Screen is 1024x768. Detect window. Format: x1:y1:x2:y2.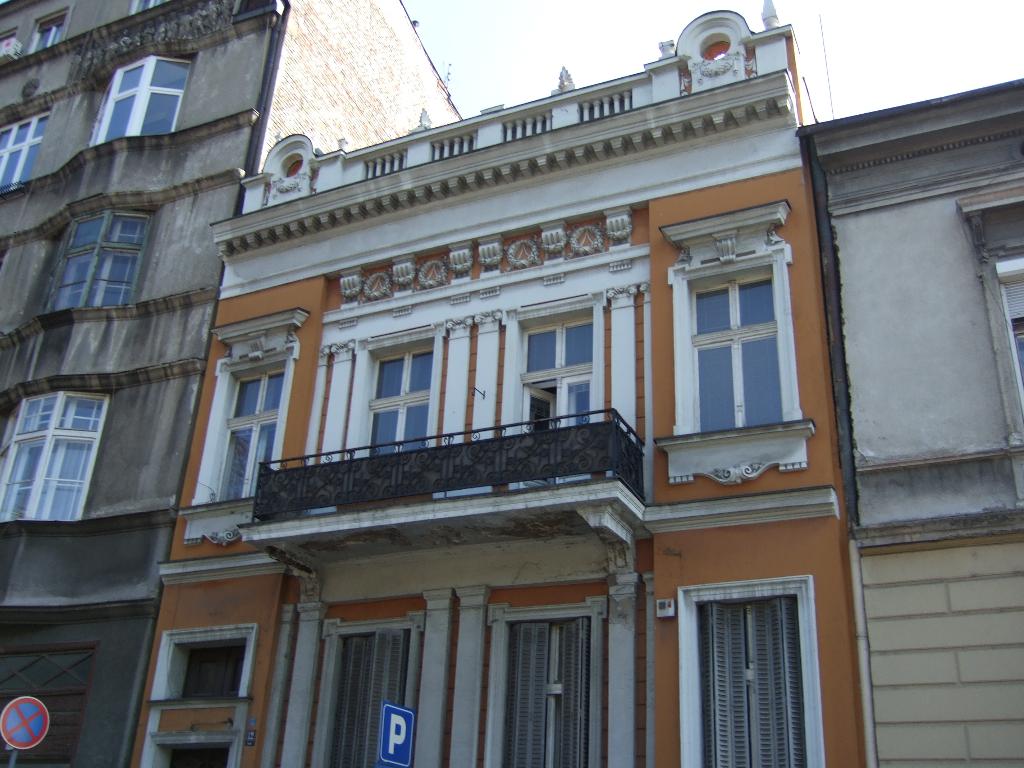
0:102:49:197.
